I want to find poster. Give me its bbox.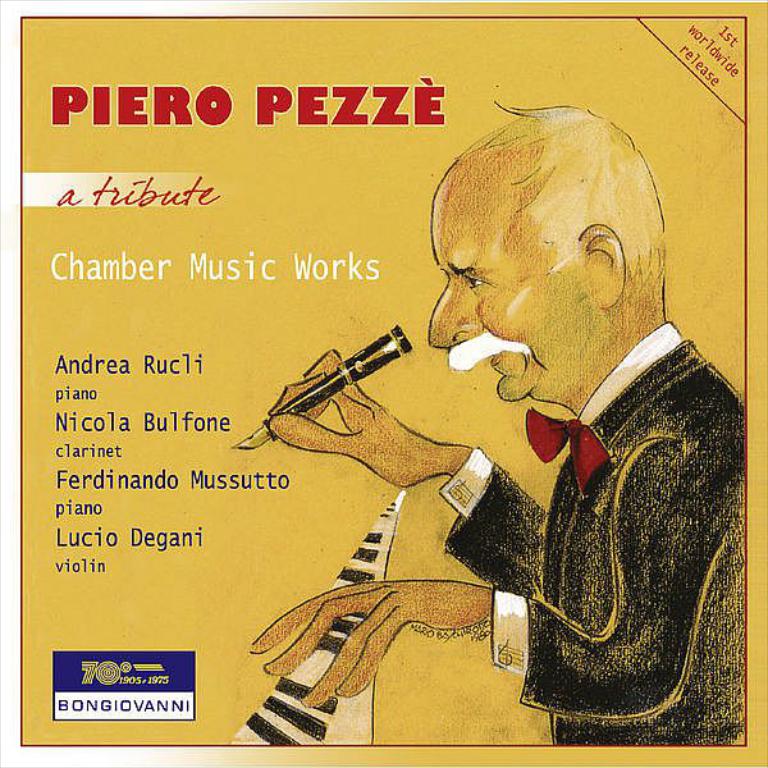
locate(0, 0, 767, 767).
